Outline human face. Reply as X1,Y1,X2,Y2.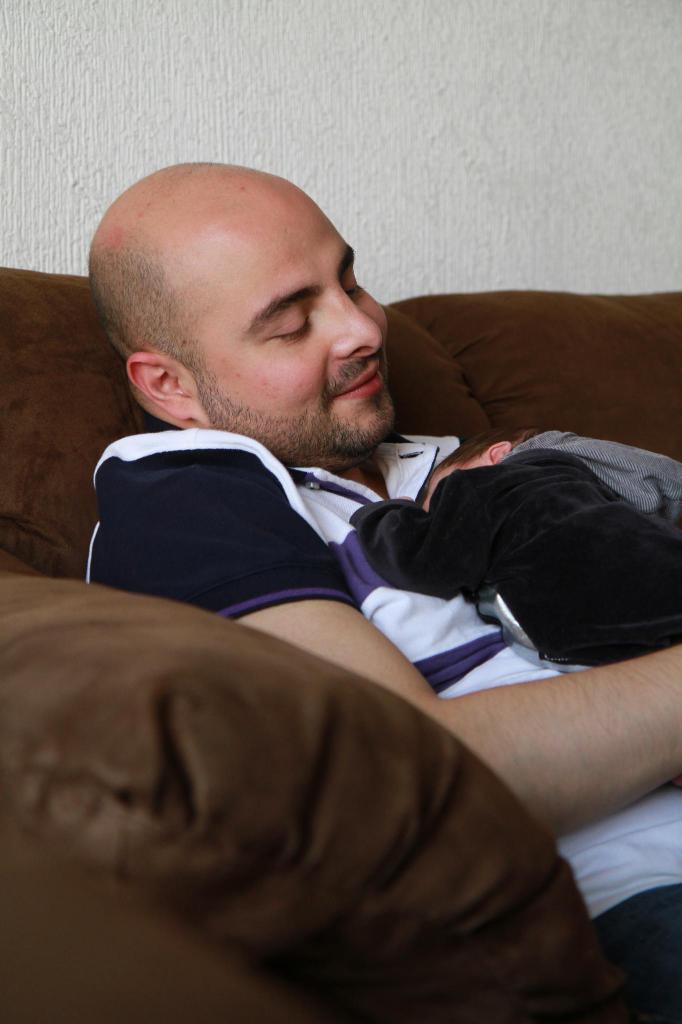
188,189,393,457.
